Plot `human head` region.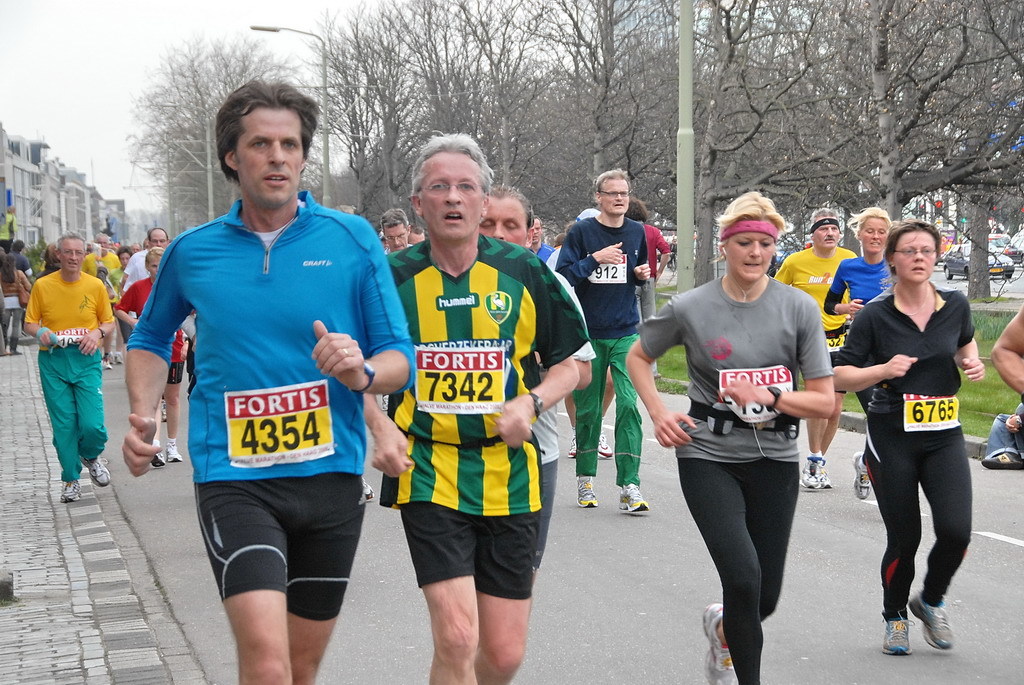
Plotted at region(117, 245, 129, 270).
